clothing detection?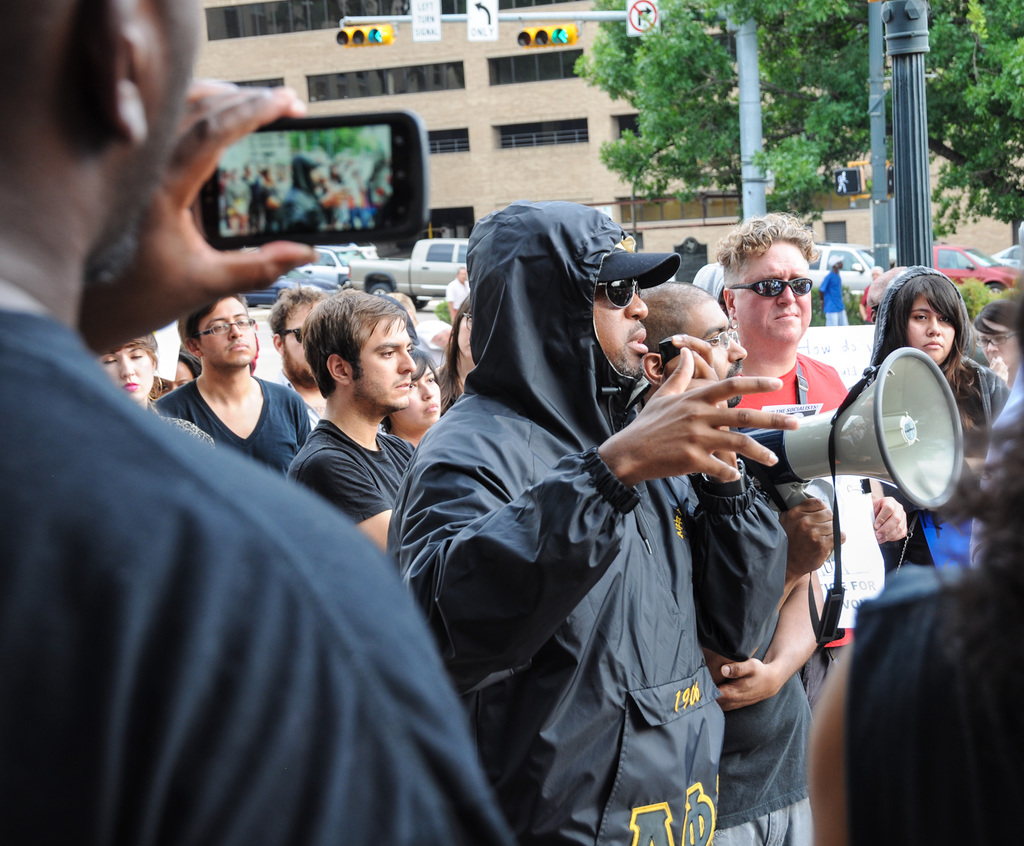
<region>276, 156, 330, 232</region>
